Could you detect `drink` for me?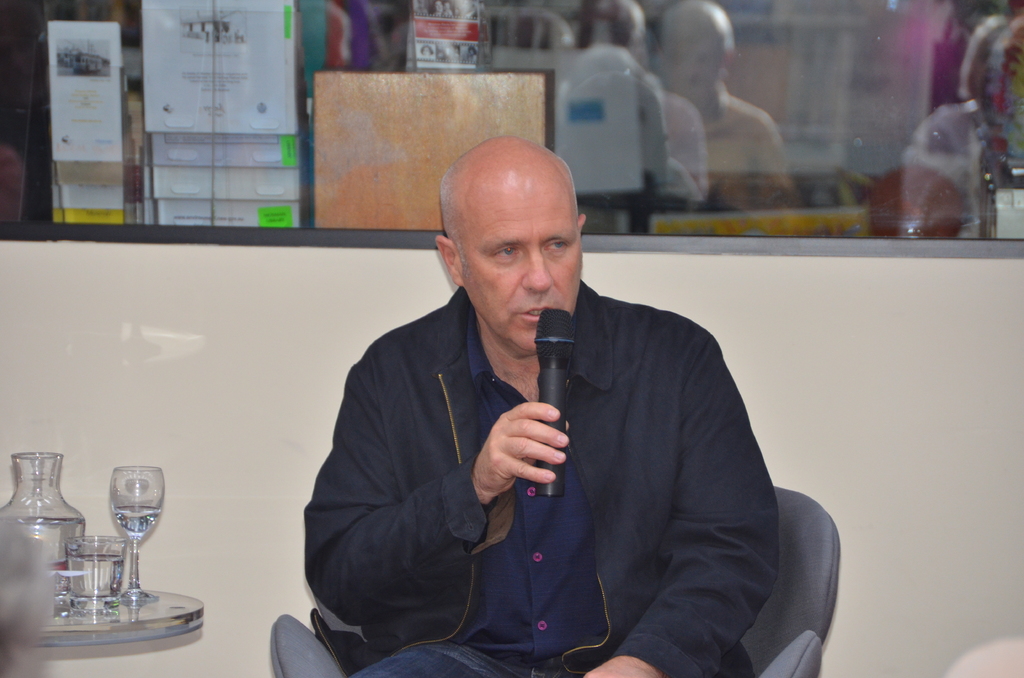
Detection result: (left=110, top=503, right=164, bottom=542).
